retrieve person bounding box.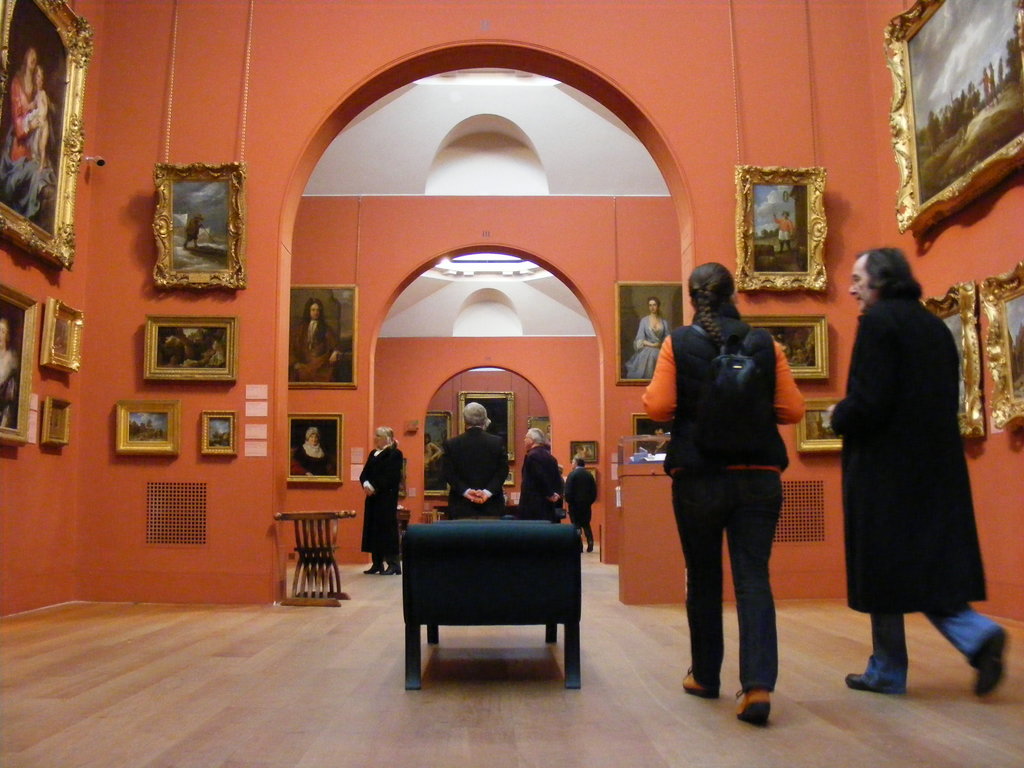
Bounding box: 287/296/341/381.
